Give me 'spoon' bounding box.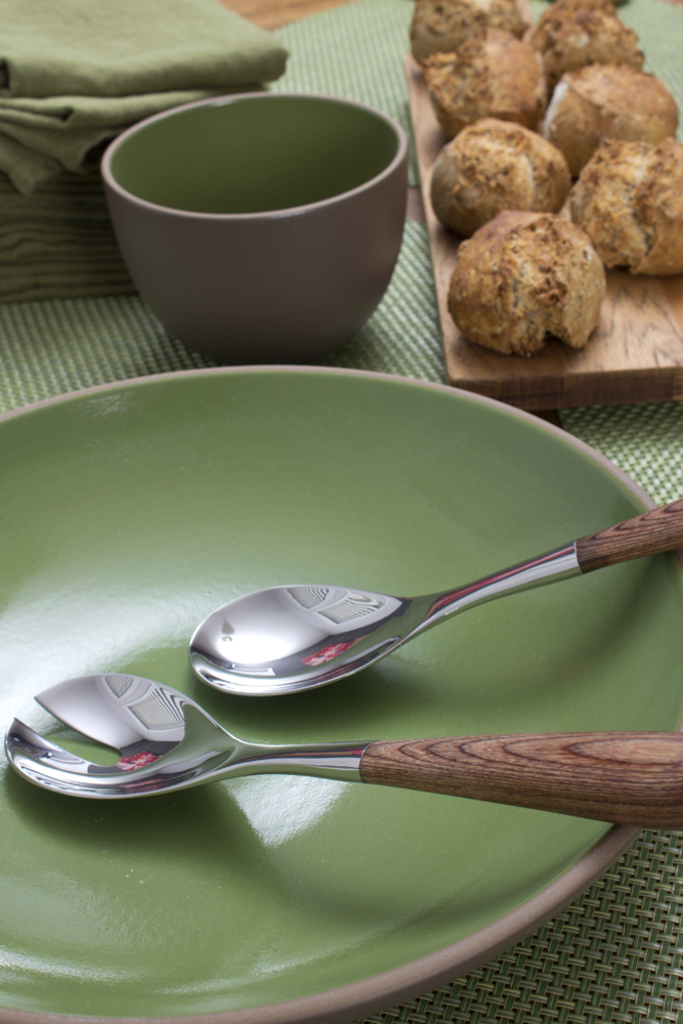
bbox(188, 497, 682, 699).
